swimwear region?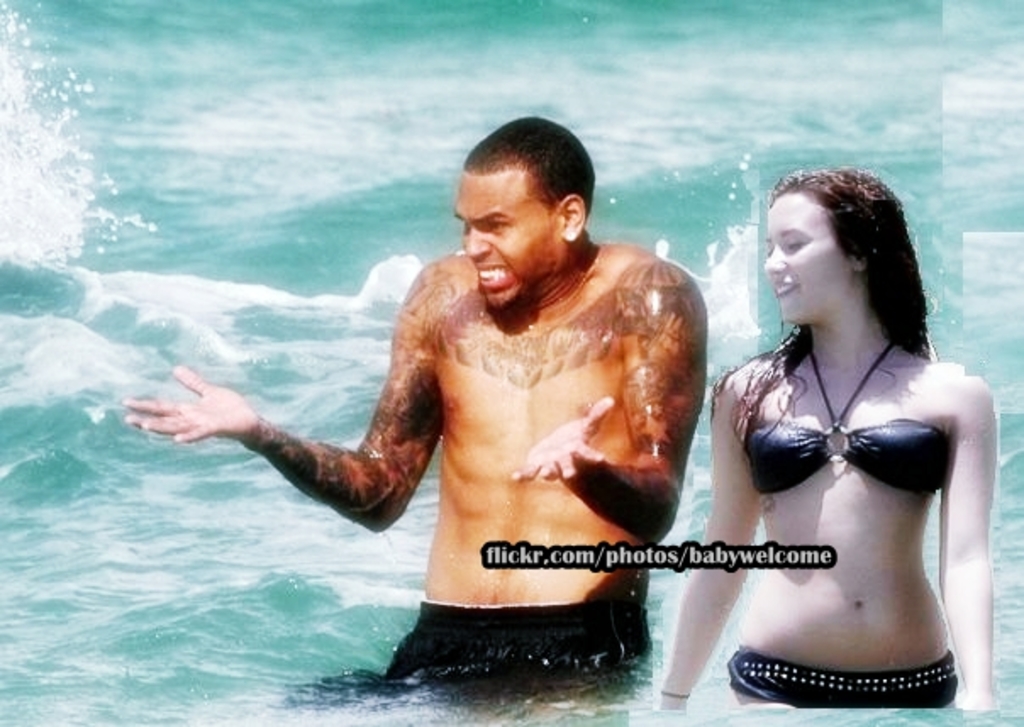
{"x1": 726, "y1": 654, "x2": 965, "y2": 707}
